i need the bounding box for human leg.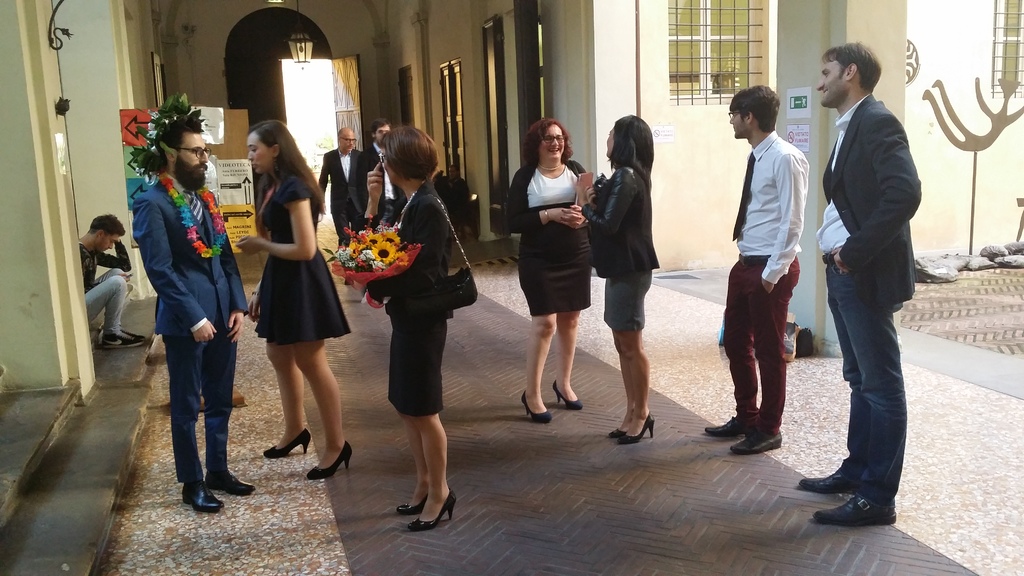
Here it is: region(392, 410, 456, 534).
